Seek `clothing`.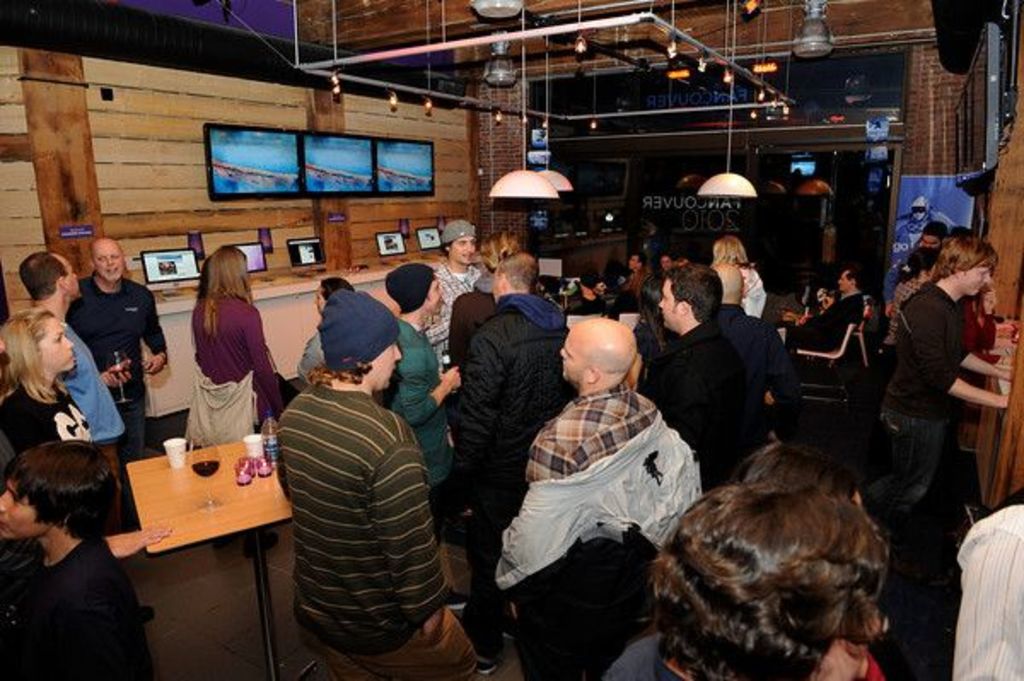
<bbox>0, 370, 97, 471</bbox>.
